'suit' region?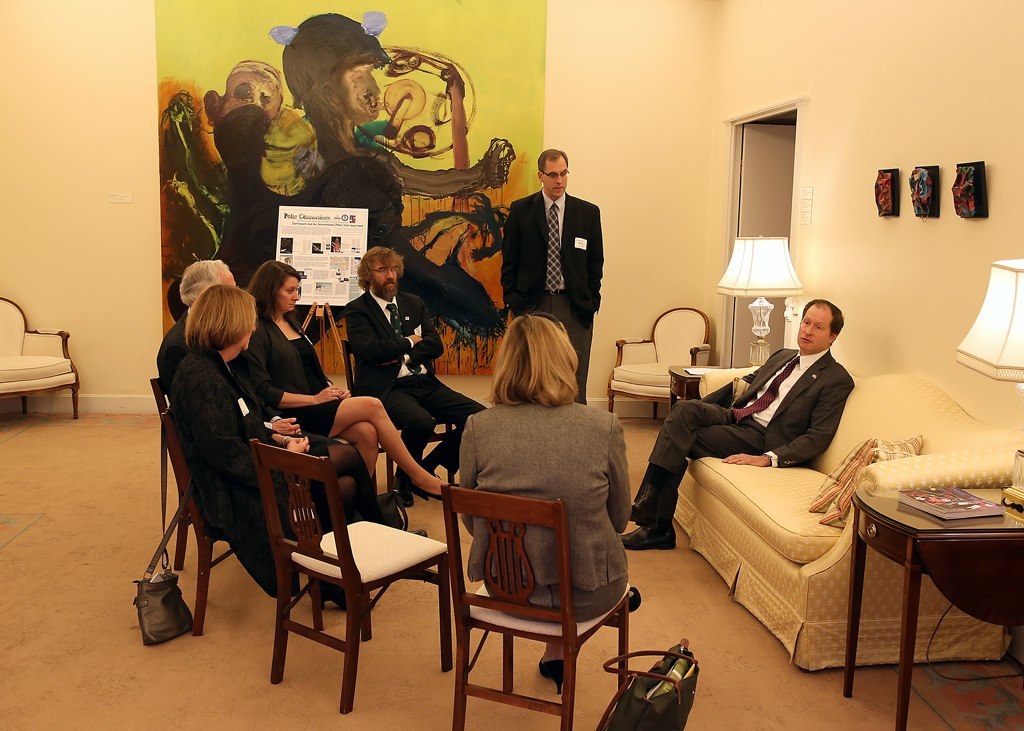
(452,397,631,619)
